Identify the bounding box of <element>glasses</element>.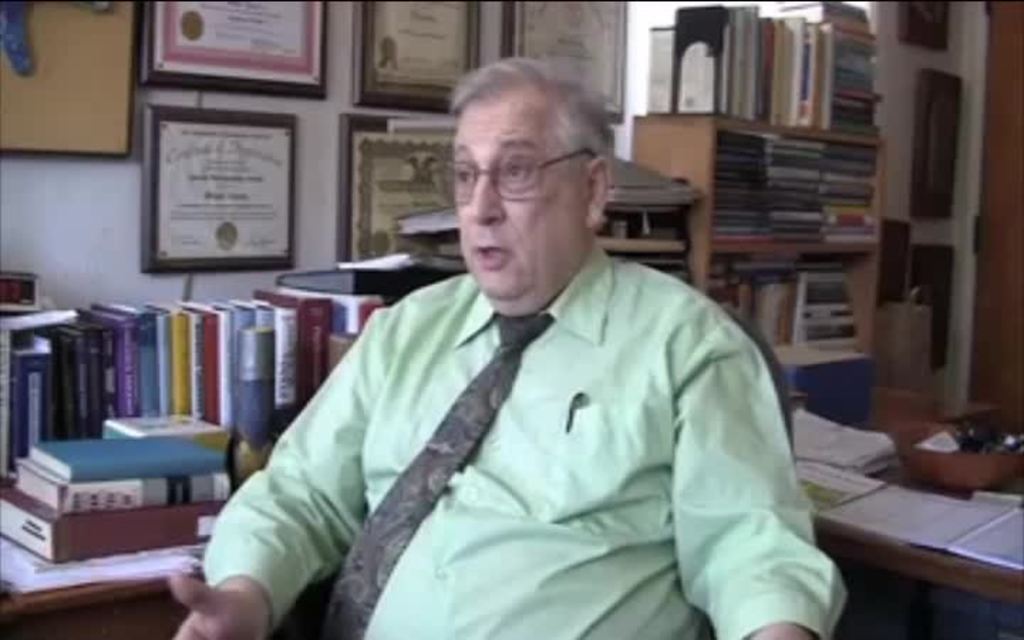
{"left": 442, "top": 146, "right": 580, "bottom": 193}.
